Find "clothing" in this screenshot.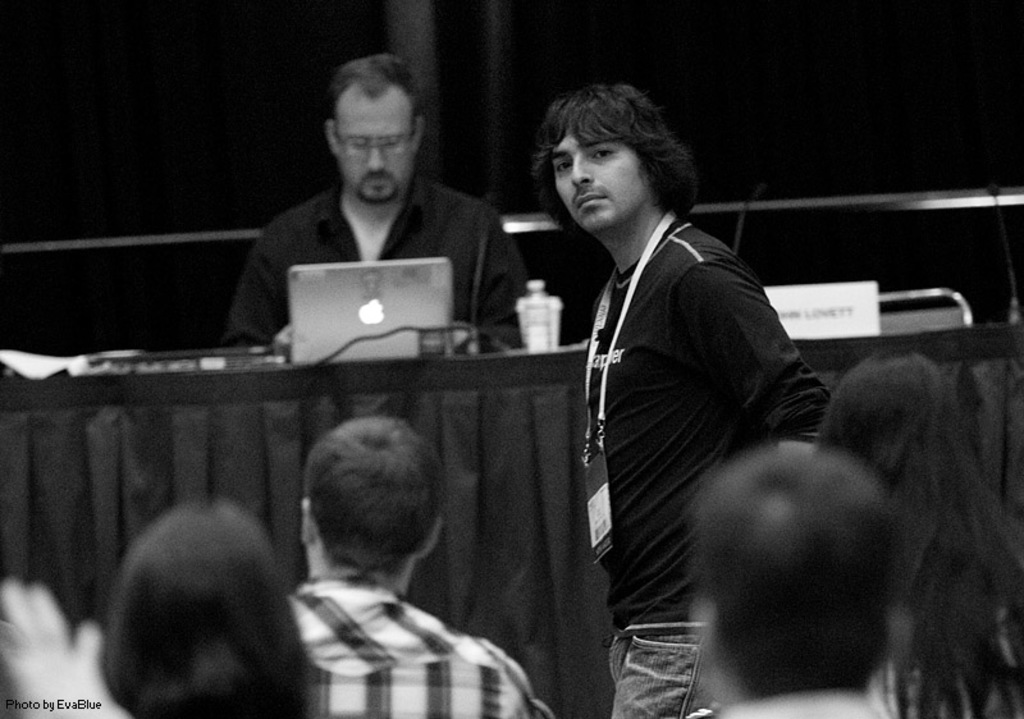
The bounding box for "clothing" is bbox=[279, 565, 538, 718].
